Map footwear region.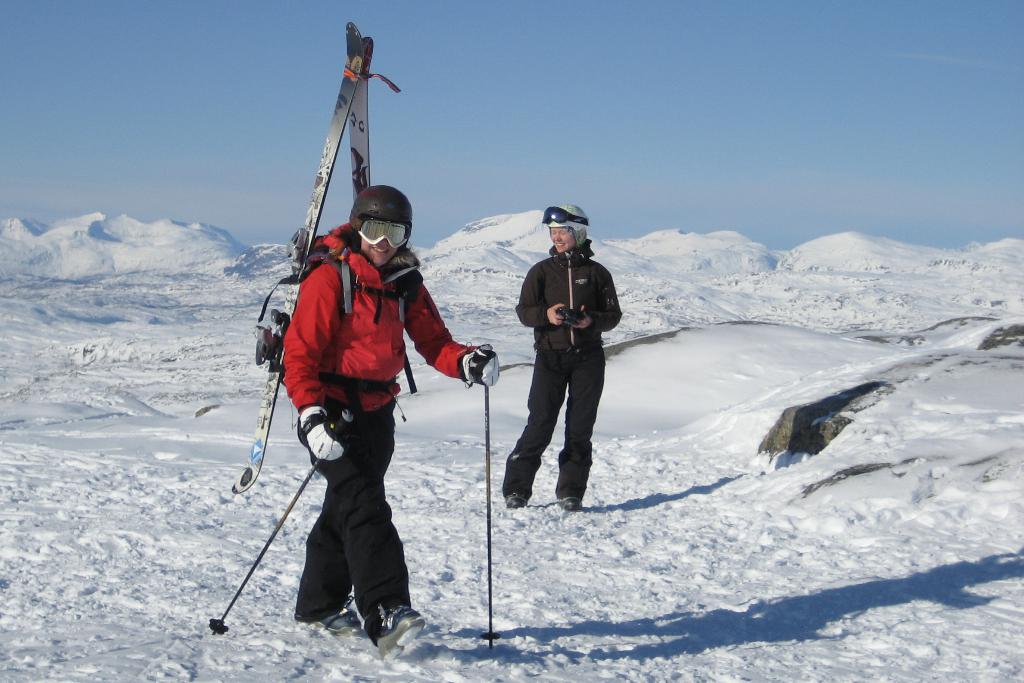
Mapped to <box>502,496,528,515</box>.
